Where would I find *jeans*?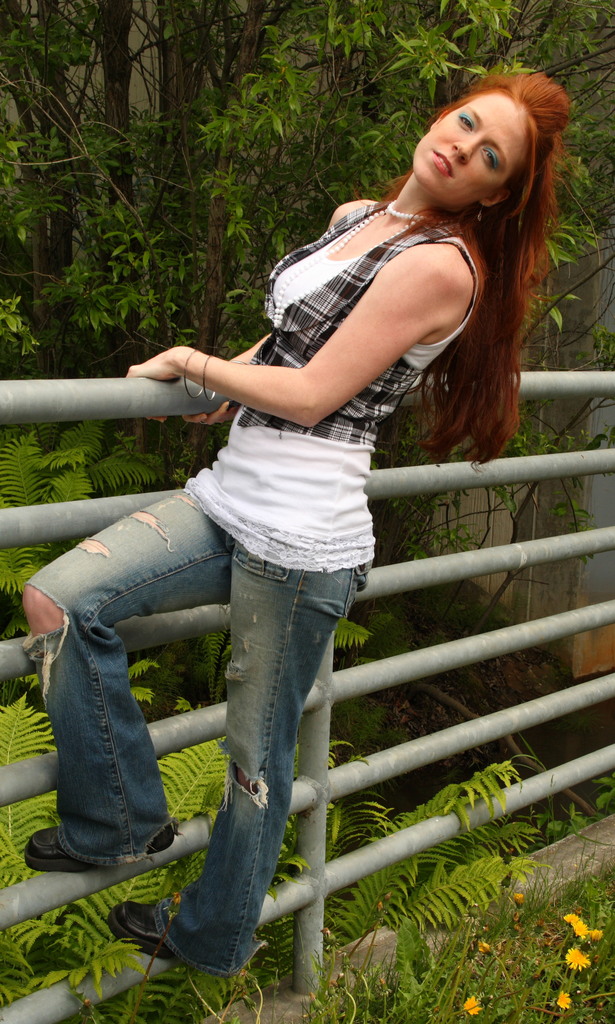
At box(12, 476, 363, 975).
